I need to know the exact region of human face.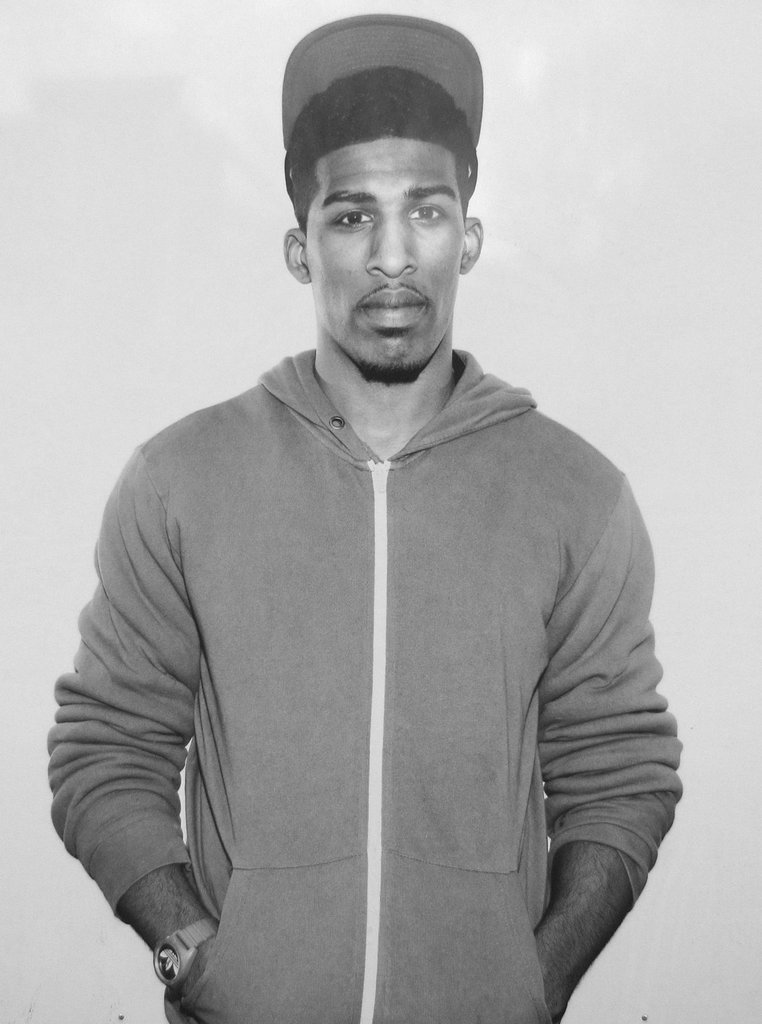
Region: detection(308, 136, 466, 381).
